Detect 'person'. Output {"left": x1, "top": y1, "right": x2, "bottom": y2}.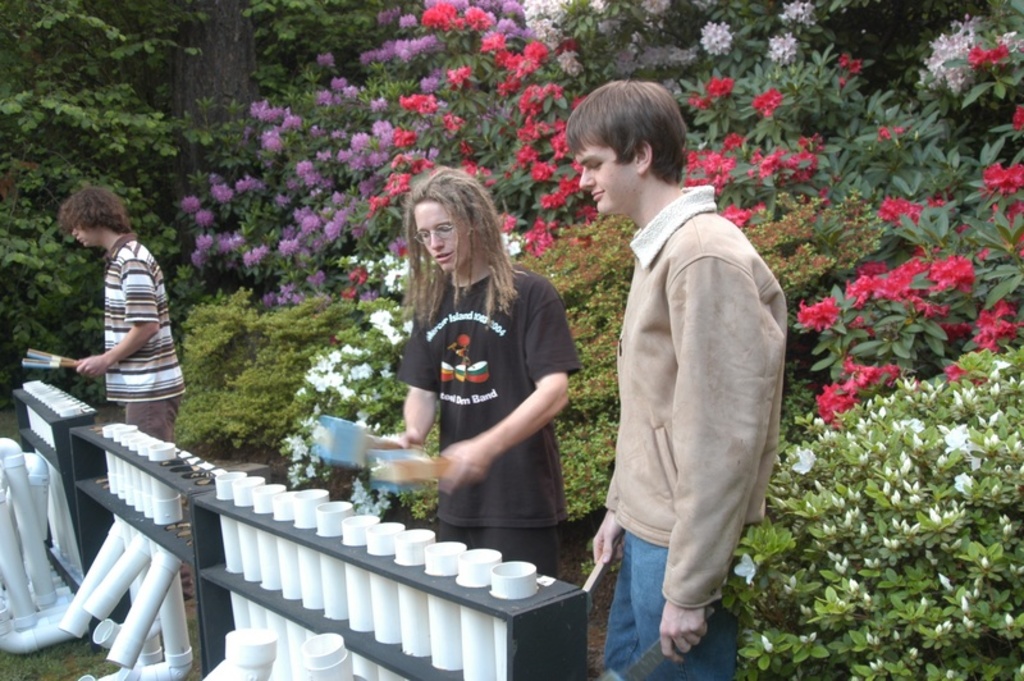
{"left": 72, "top": 175, "right": 183, "bottom": 447}.
